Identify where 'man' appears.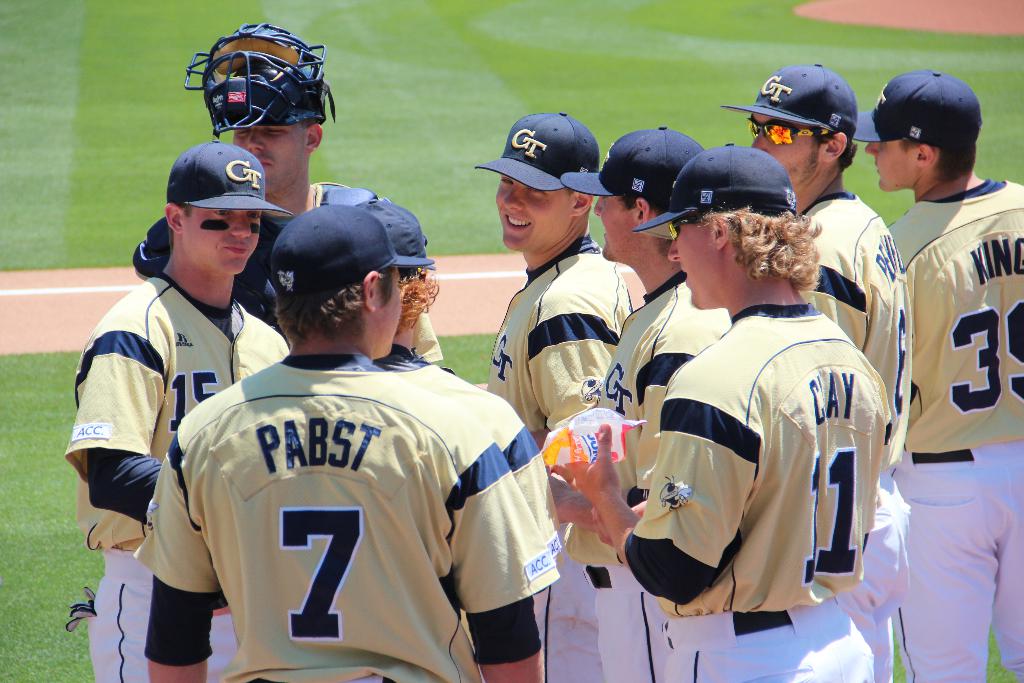
Appears at <region>721, 62, 909, 682</region>.
